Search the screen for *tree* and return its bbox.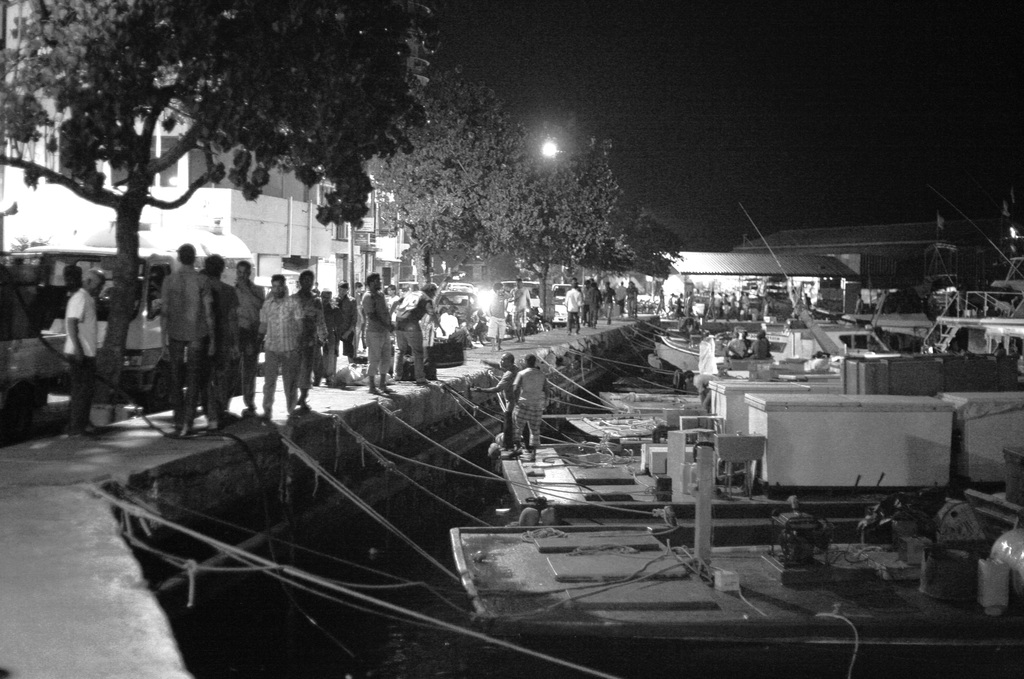
Found: bbox=(570, 181, 681, 317).
